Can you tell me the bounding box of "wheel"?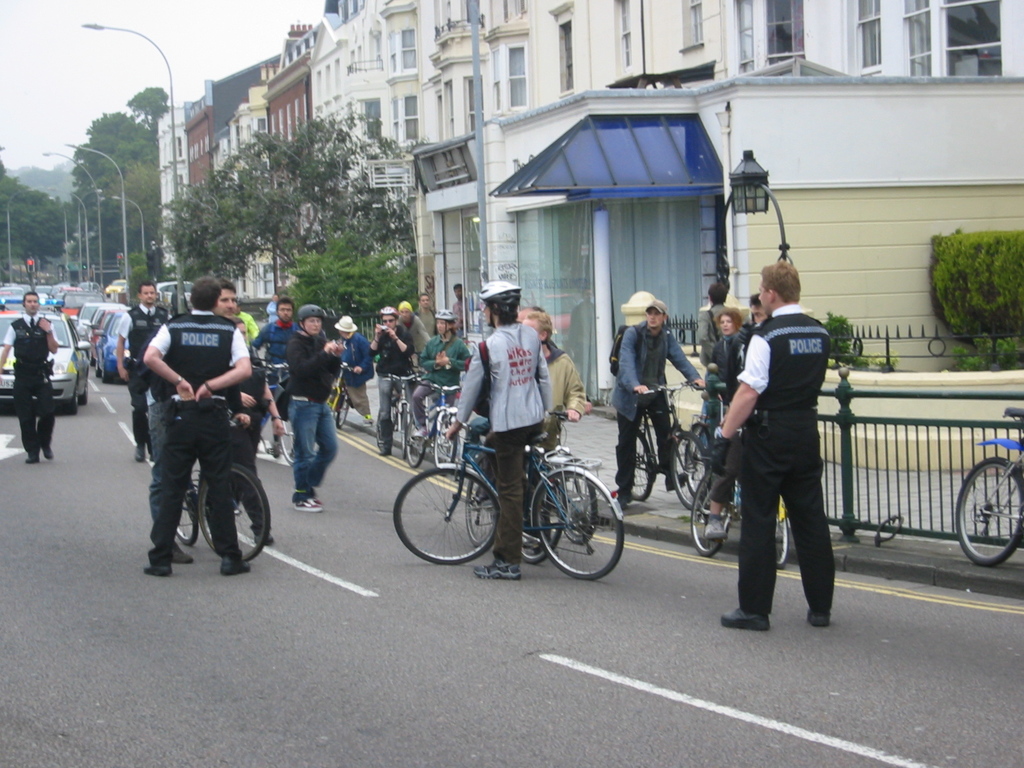
bbox=[405, 404, 434, 468].
